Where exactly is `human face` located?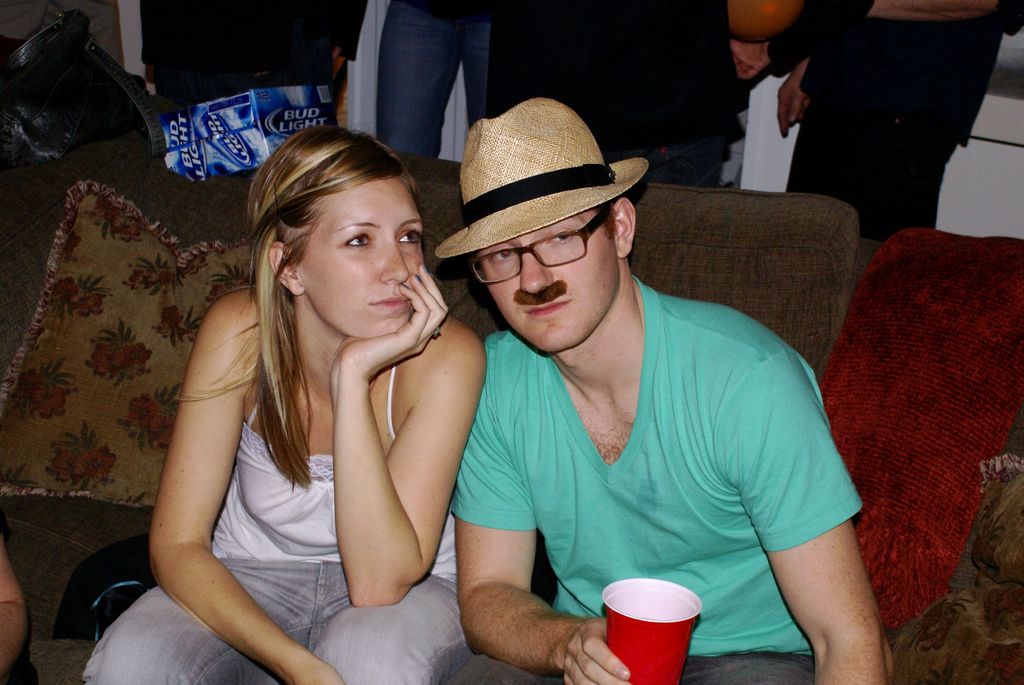
Its bounding box is Rect(475, 206, 616, 350).
